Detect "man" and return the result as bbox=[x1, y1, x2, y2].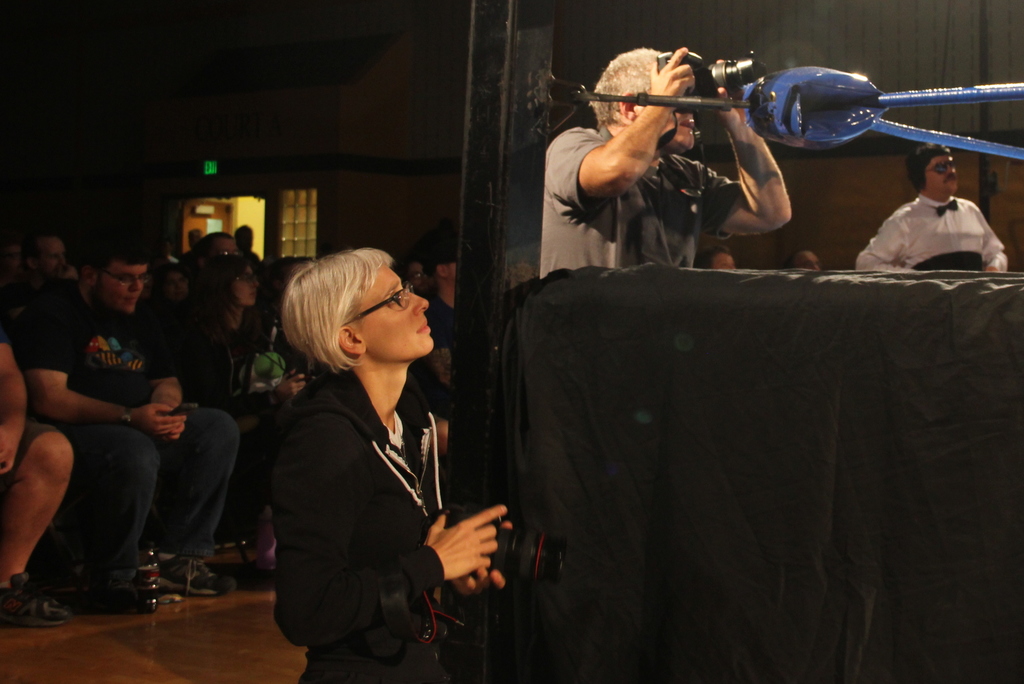
bbox=[0, 298, 79, 644].
